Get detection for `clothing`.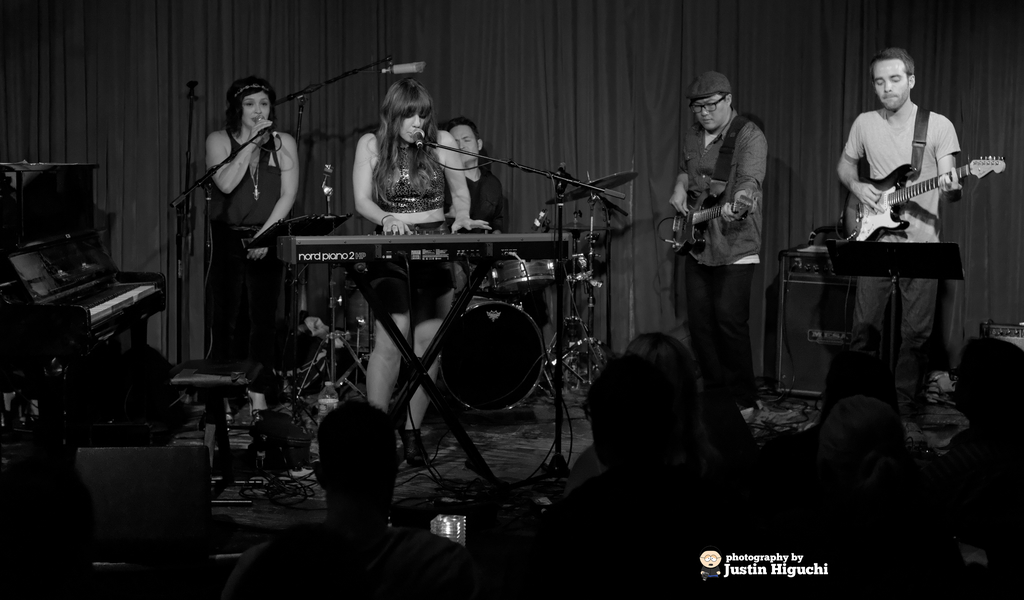
Detection: [left=368, top=136, right=458, bottom=309].
